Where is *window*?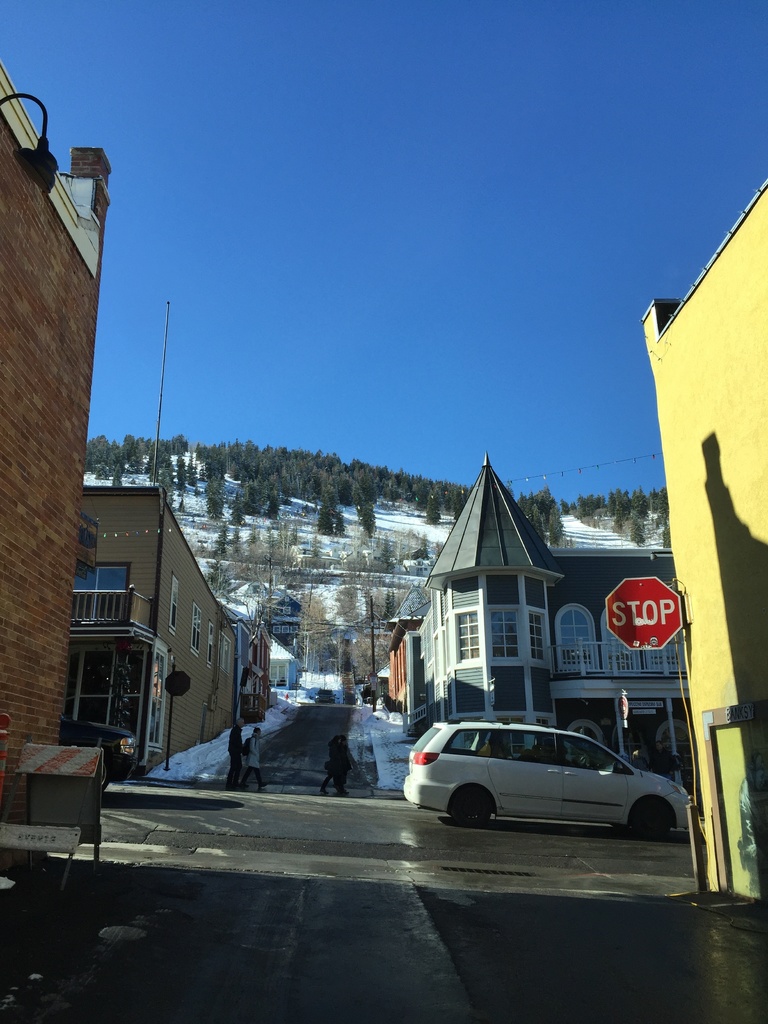
select_region(164, 575, 186, 631).
